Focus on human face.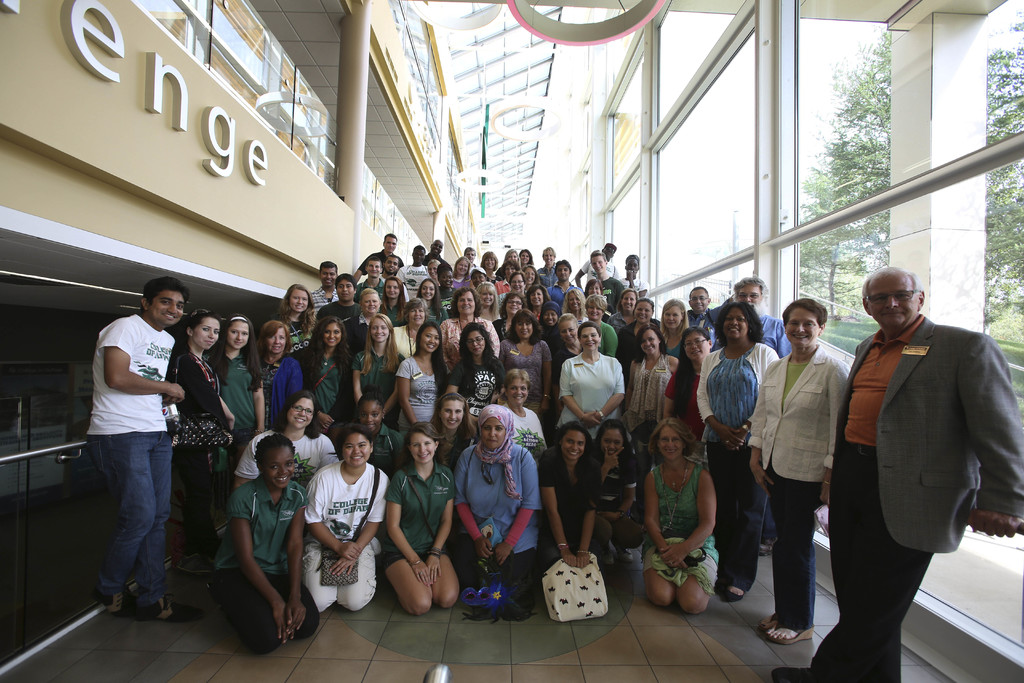
Focused at (x1=222, y1=316, x2=247, y2=350).
